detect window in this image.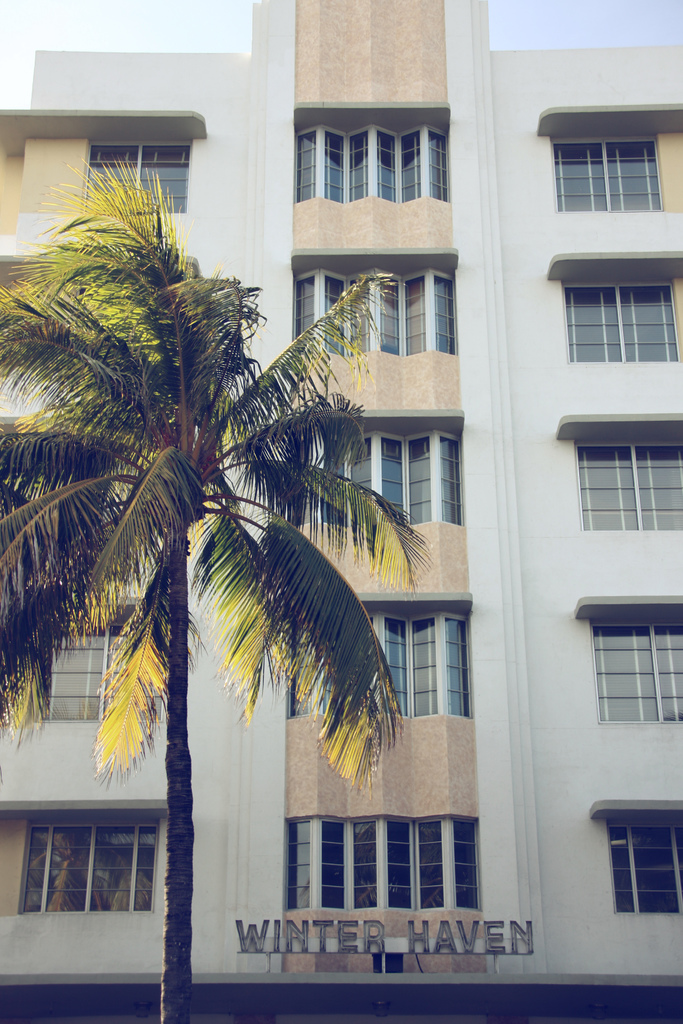
Detection: <box>589,620,682,725</box>.
